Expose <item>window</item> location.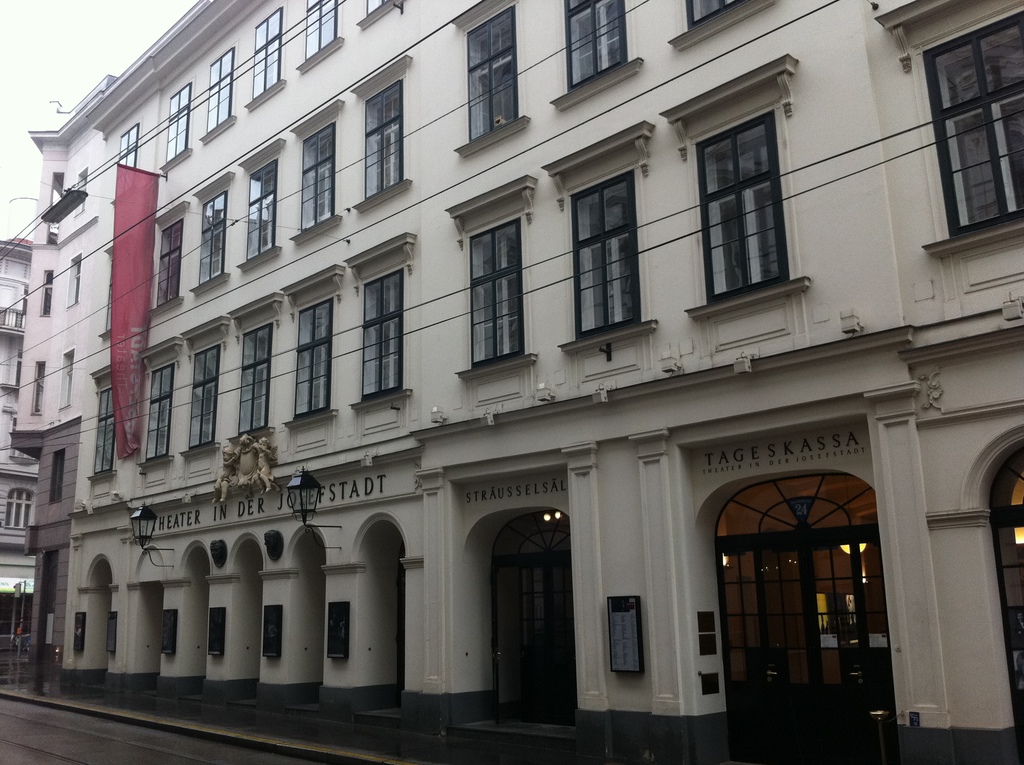
Exposed at 0, 477, 38, 531.
